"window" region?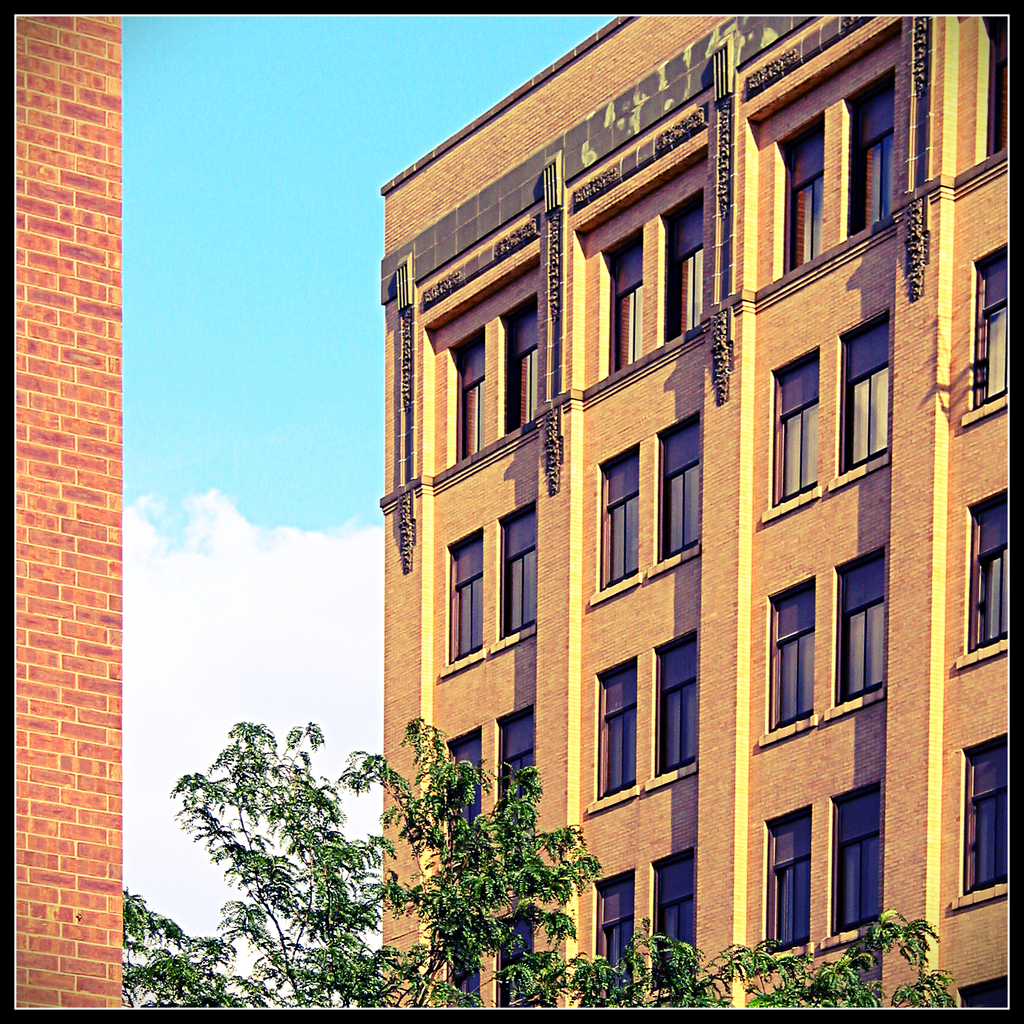
pyautogui.locateOnScreen(850, 74, 895, 235)
